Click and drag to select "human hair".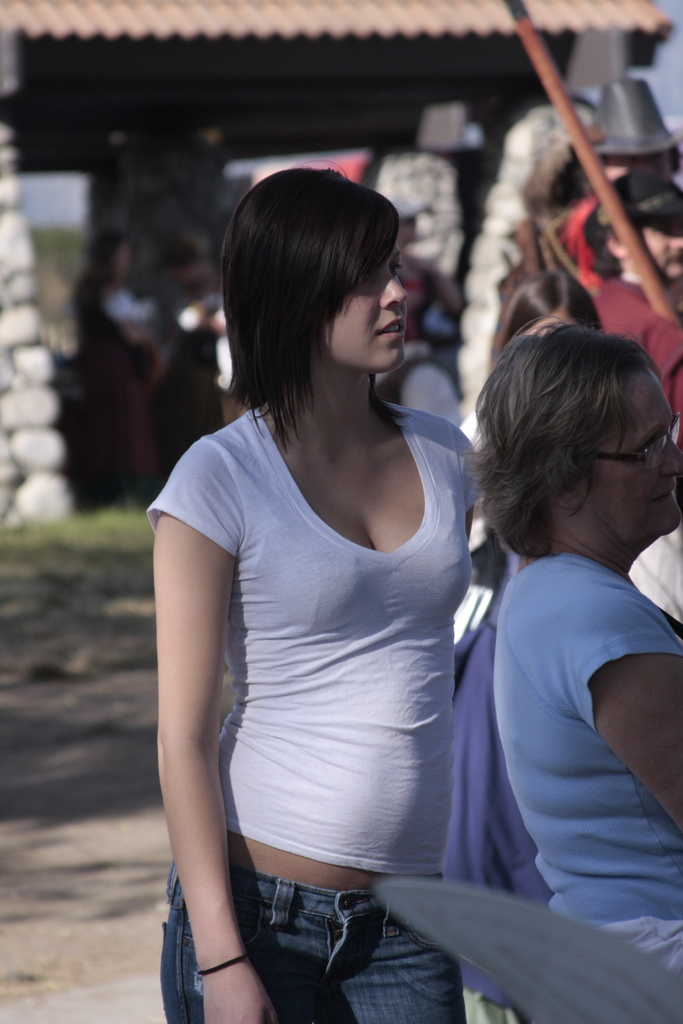
Selection: 453:316:659:566.
